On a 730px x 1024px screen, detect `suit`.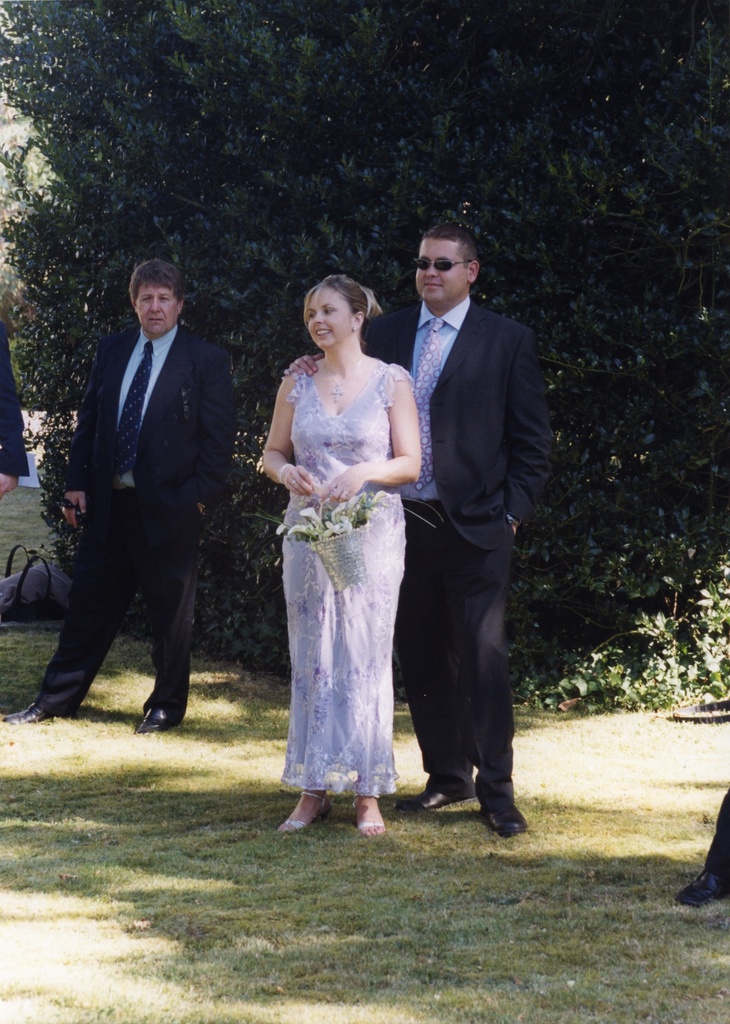
<region>384, 211, 550, 843</region>.
